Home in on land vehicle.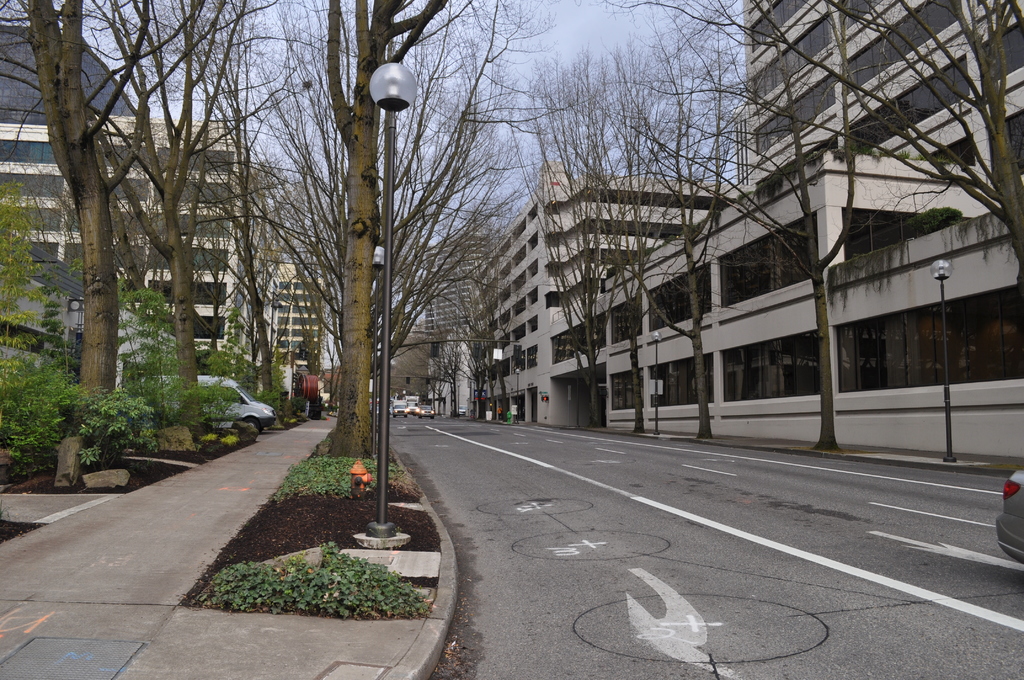
Homed in at x1=420, y1=404, x2=441, y2=416.
